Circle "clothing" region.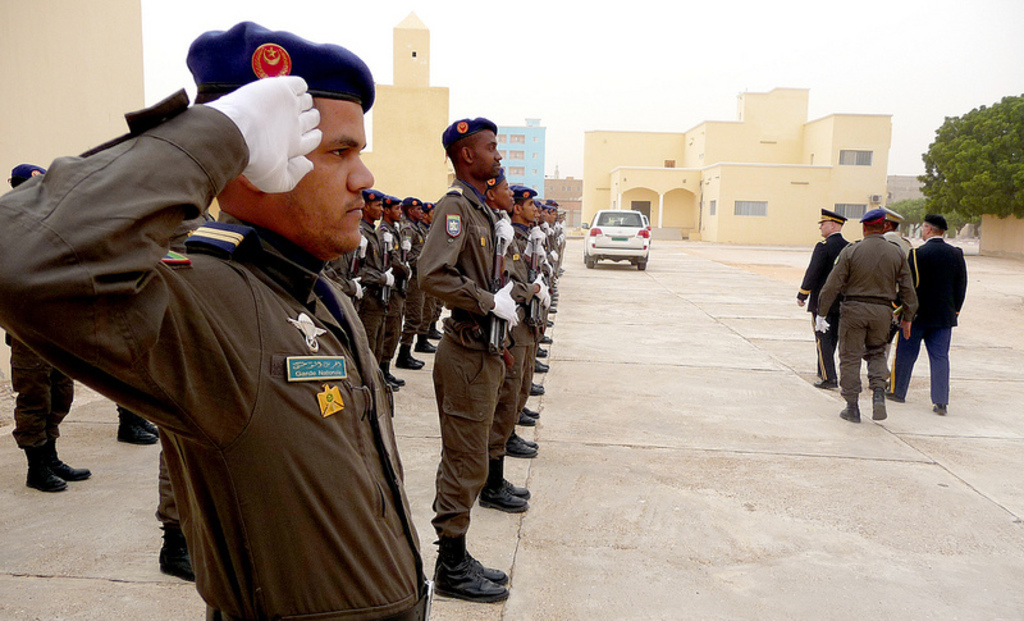
Region: 431:297:439:338.
